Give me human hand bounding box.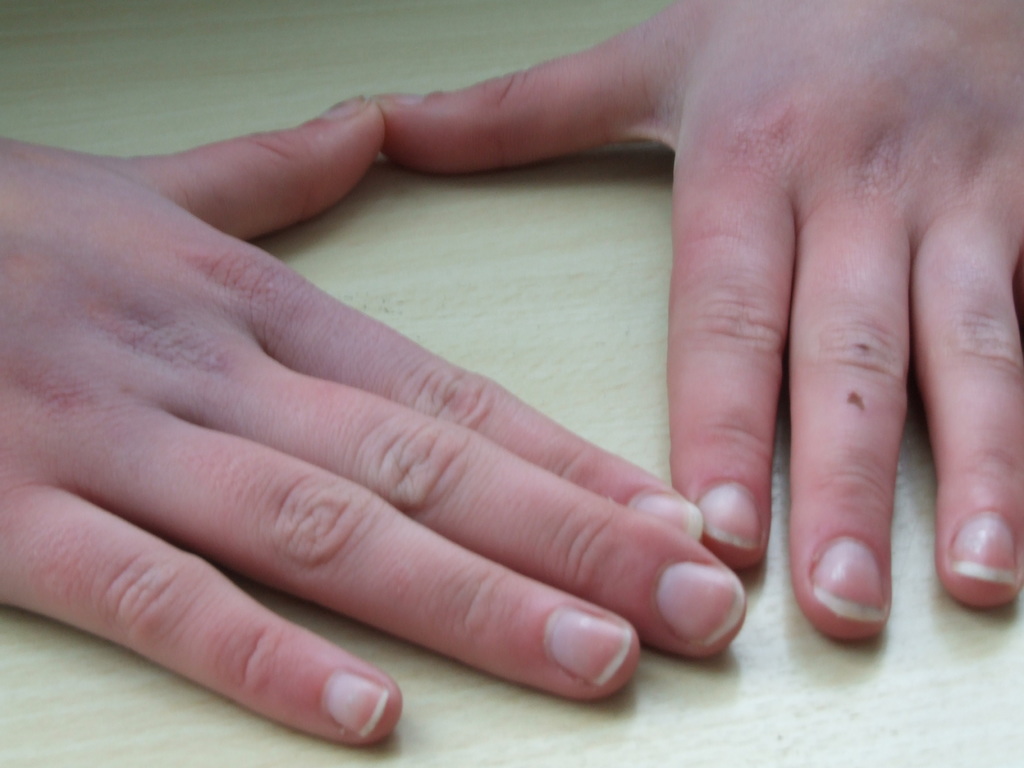
x1=0, y1=92, x2=750, y2=752.
